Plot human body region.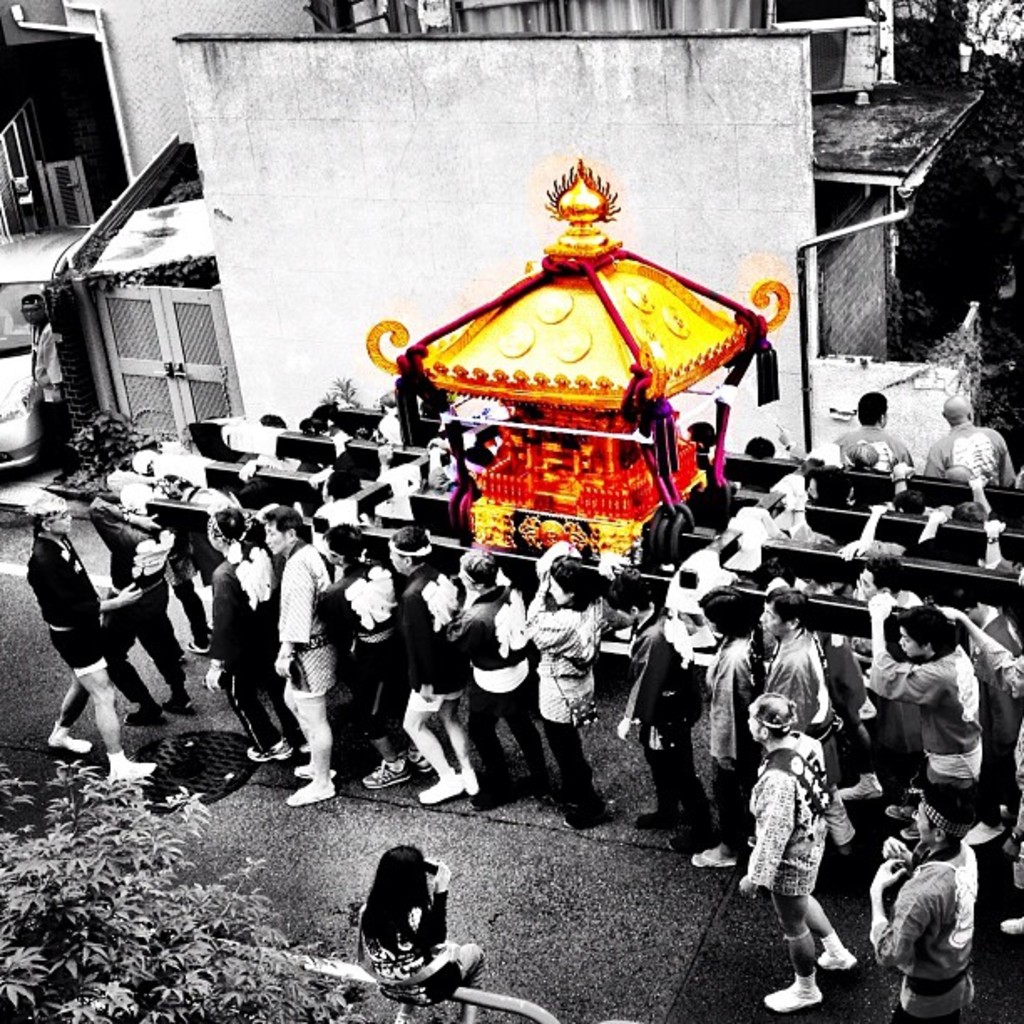
Plotted at locate(868, 785, 979, 1022).
